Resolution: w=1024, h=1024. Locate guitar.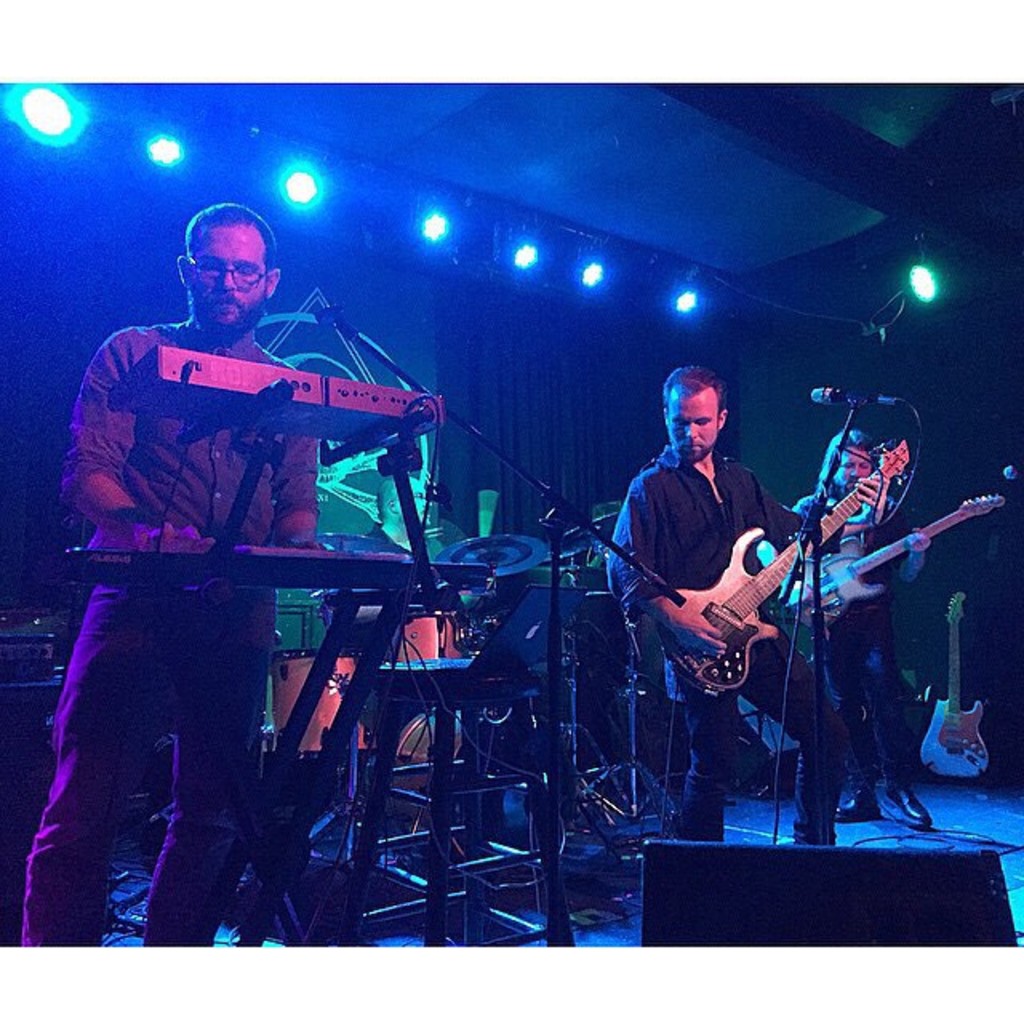
l=907, t=586, r=1013, b=784.
